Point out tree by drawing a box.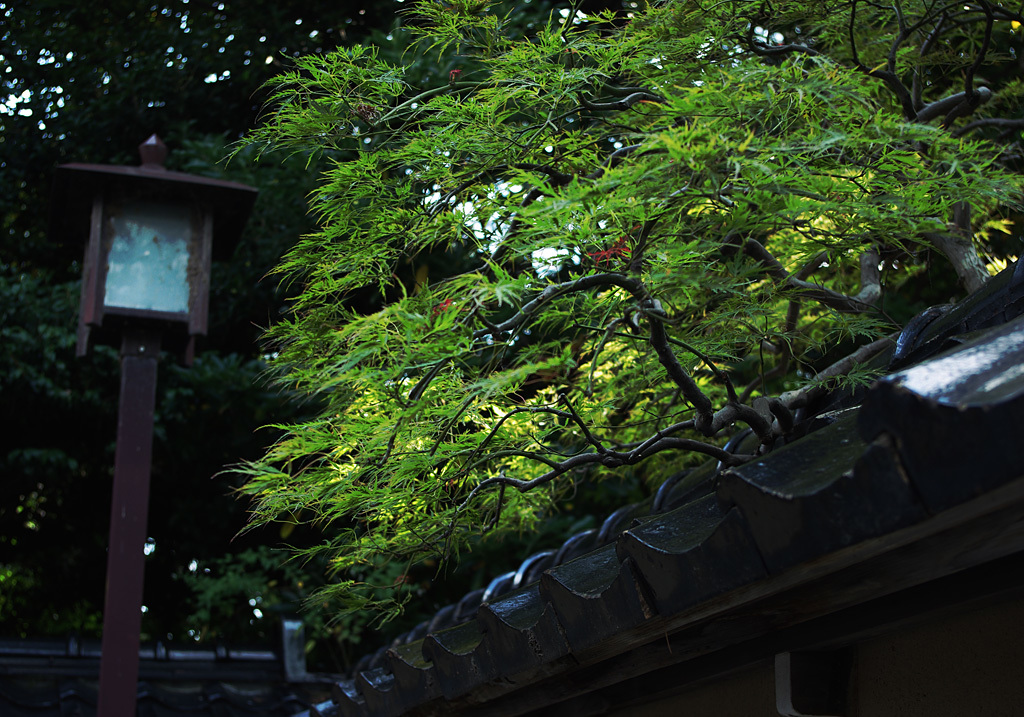
box(0, 0, 385, 655).
